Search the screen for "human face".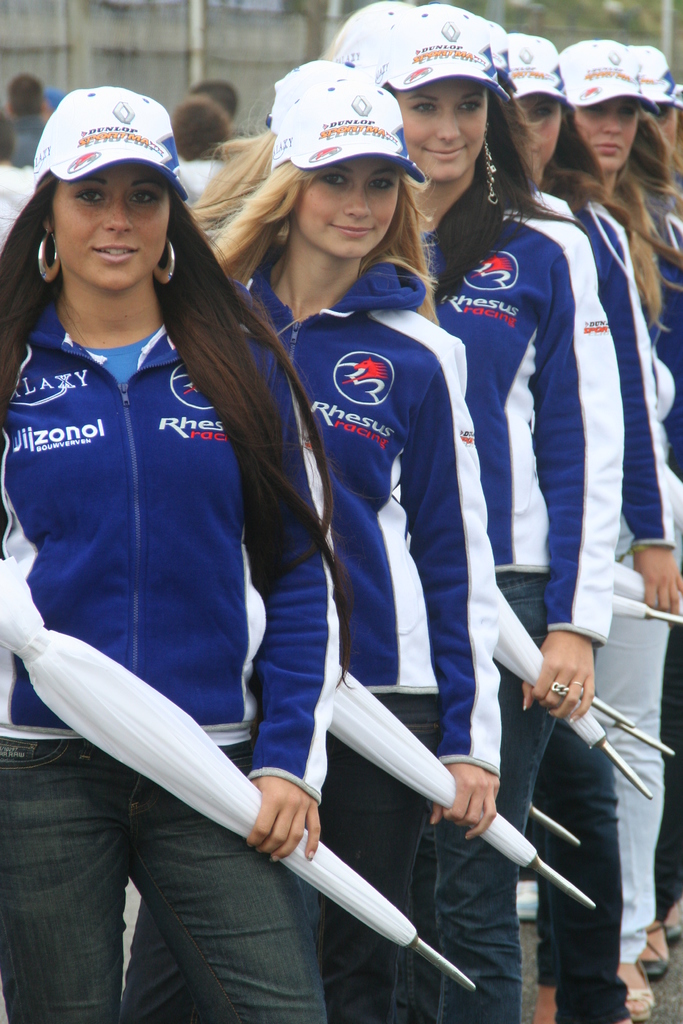
Found at [x1=384, y1=73, x2=492, y2=176].
